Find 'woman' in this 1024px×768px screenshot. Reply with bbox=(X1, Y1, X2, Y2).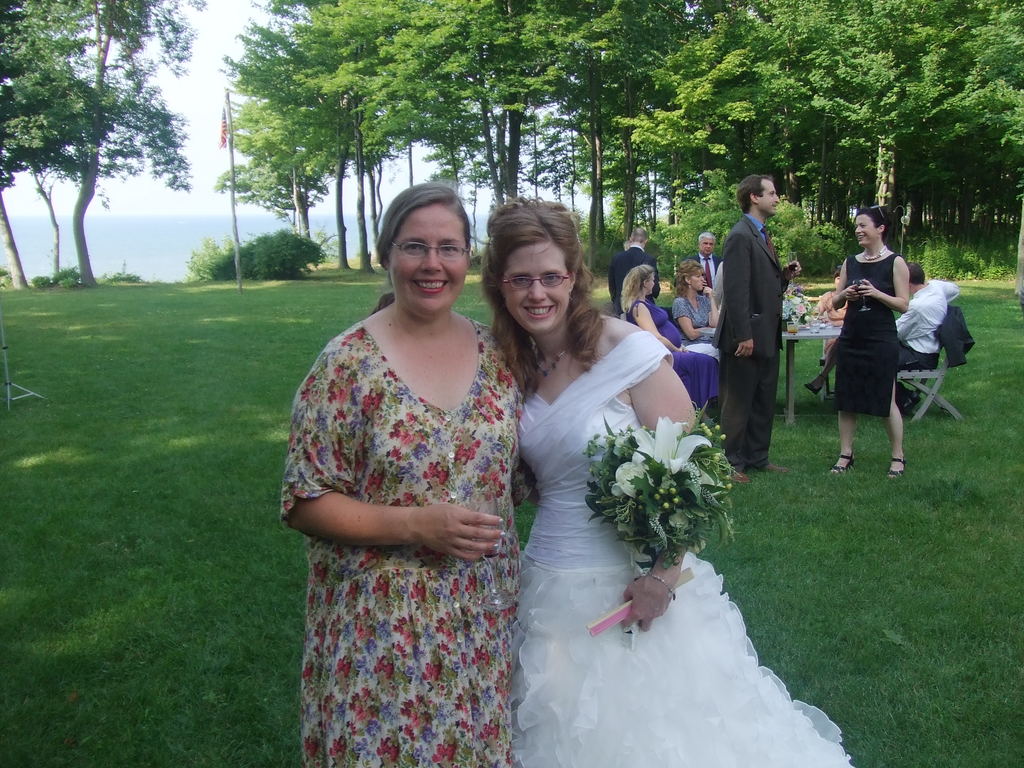
bbox=(824, 207, 913, 482).
